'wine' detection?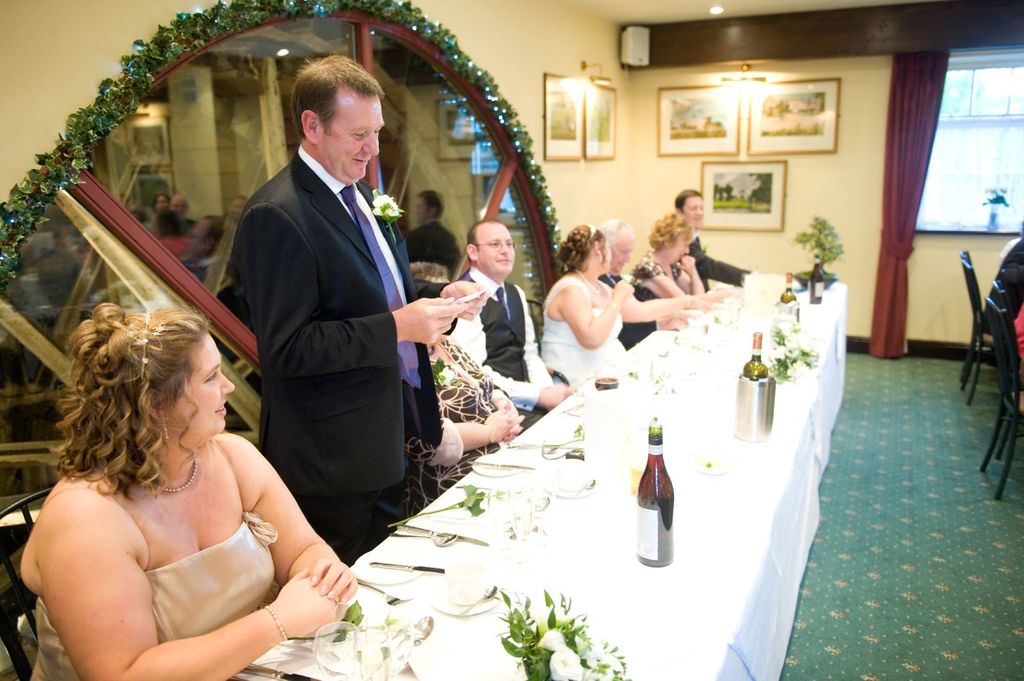
l=635, t=412, r=675, b=573
